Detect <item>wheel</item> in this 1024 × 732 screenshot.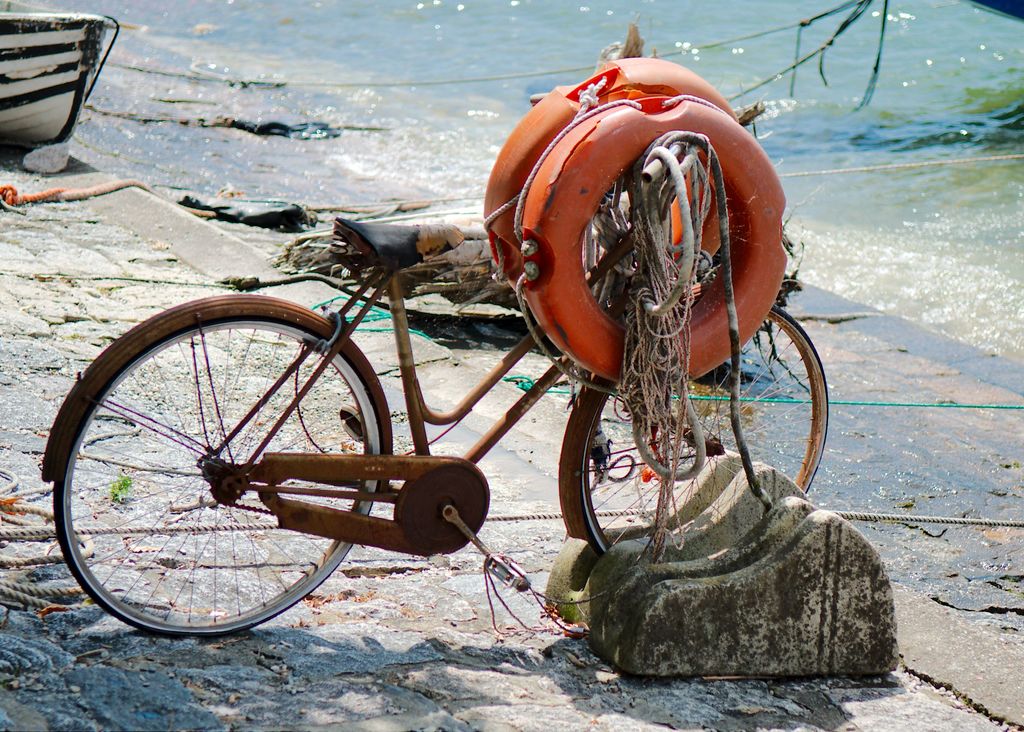
Detection: x1=41 y1=289 x2=431 y2=635.
